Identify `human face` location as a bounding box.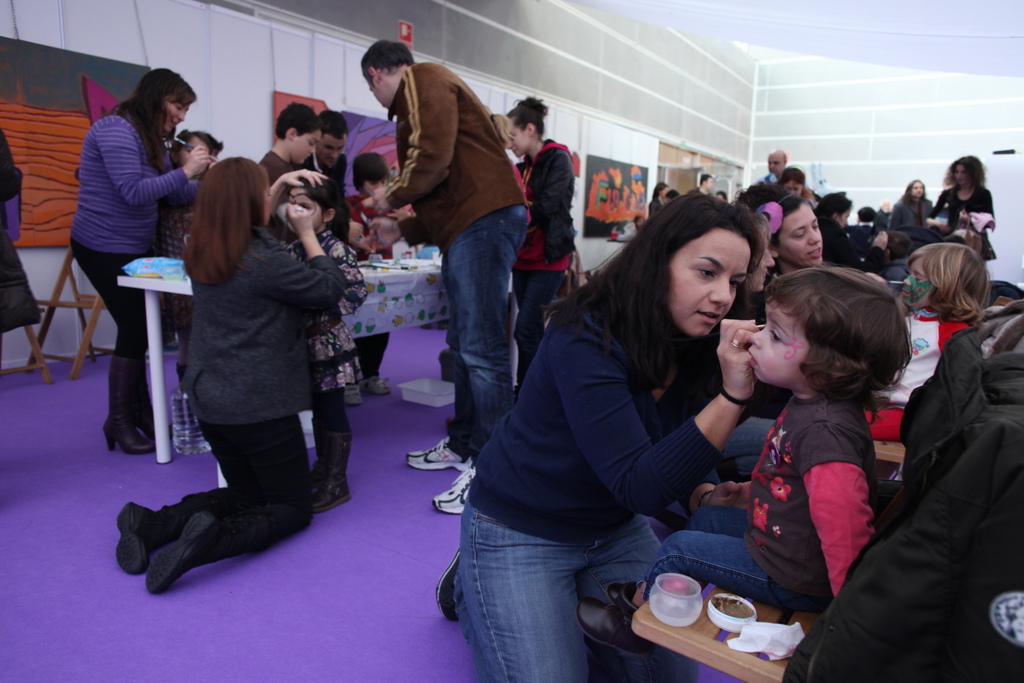
<bbox>761, 146, 785, 174</bbox>.
